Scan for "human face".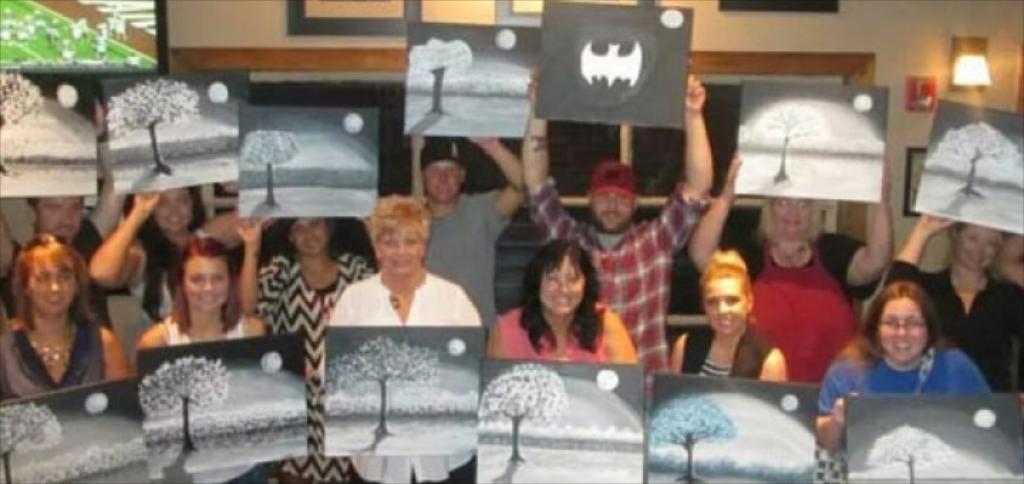
Scan result: 297/219/329/252.
